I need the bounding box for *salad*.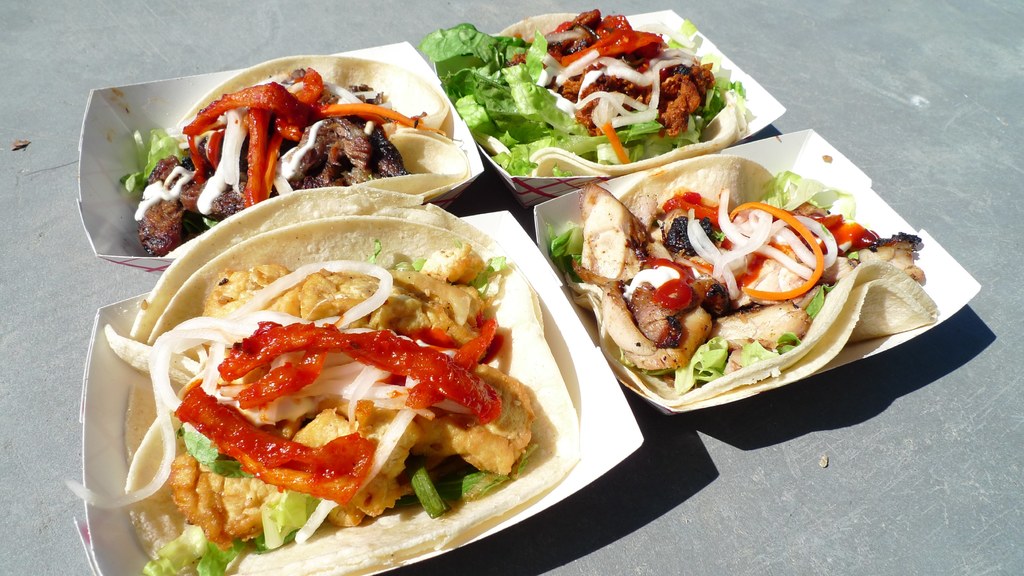
Here it is: [56,241,553,575].
